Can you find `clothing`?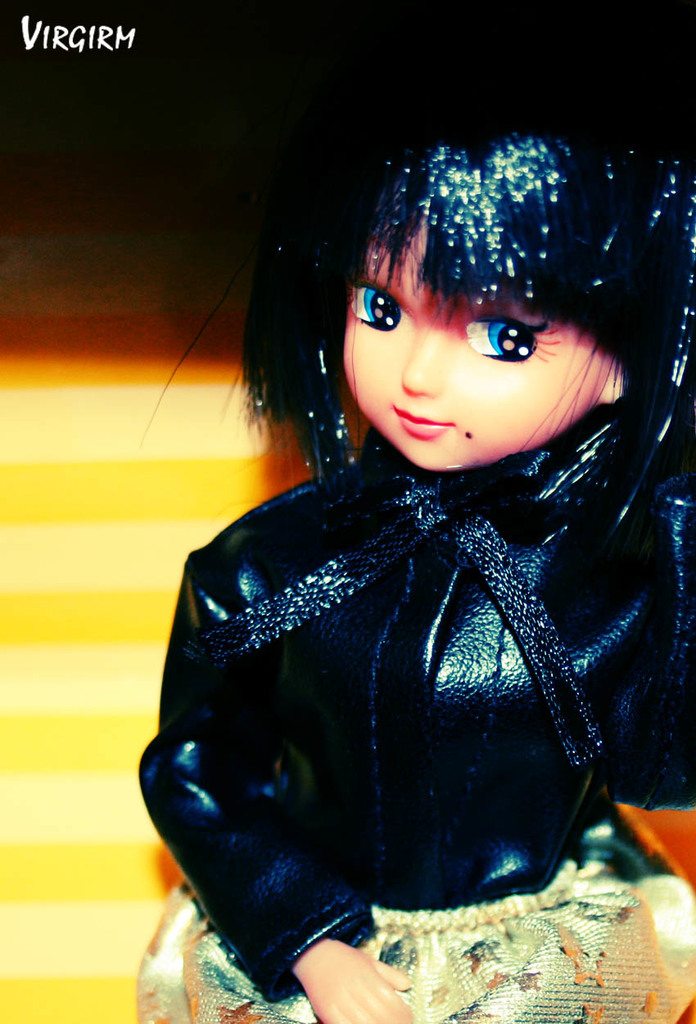
Yes, bounding box: Rect(122, 277, 695, 1016).
